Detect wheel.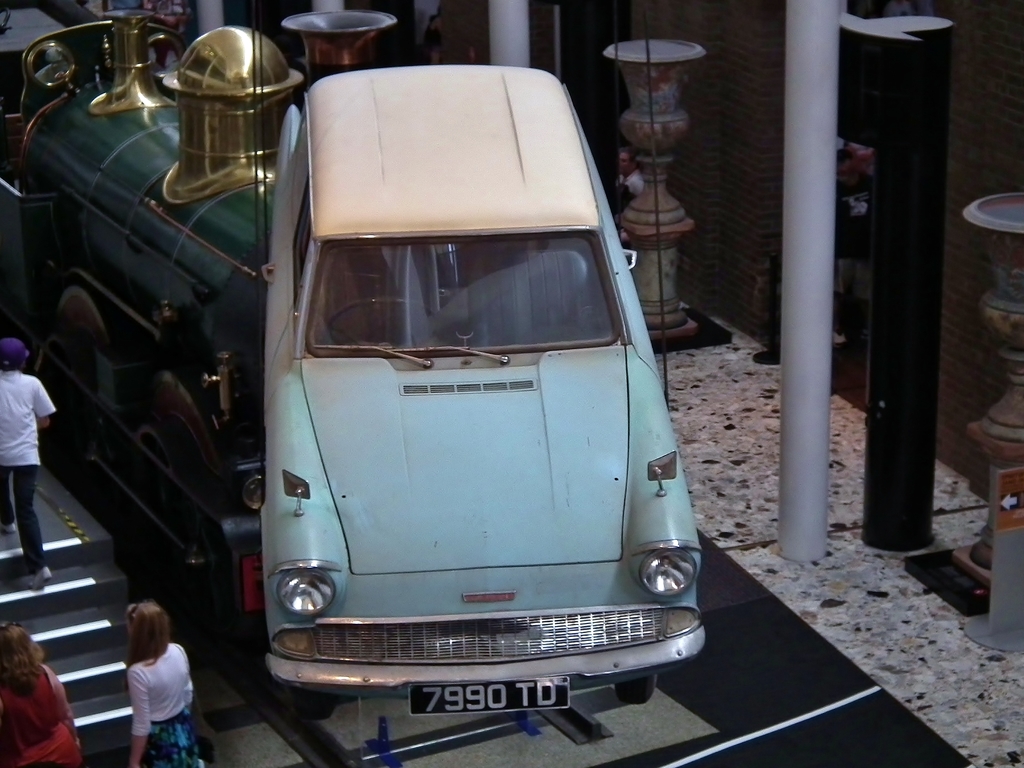
Detected at [326, 298, 440, 350].
